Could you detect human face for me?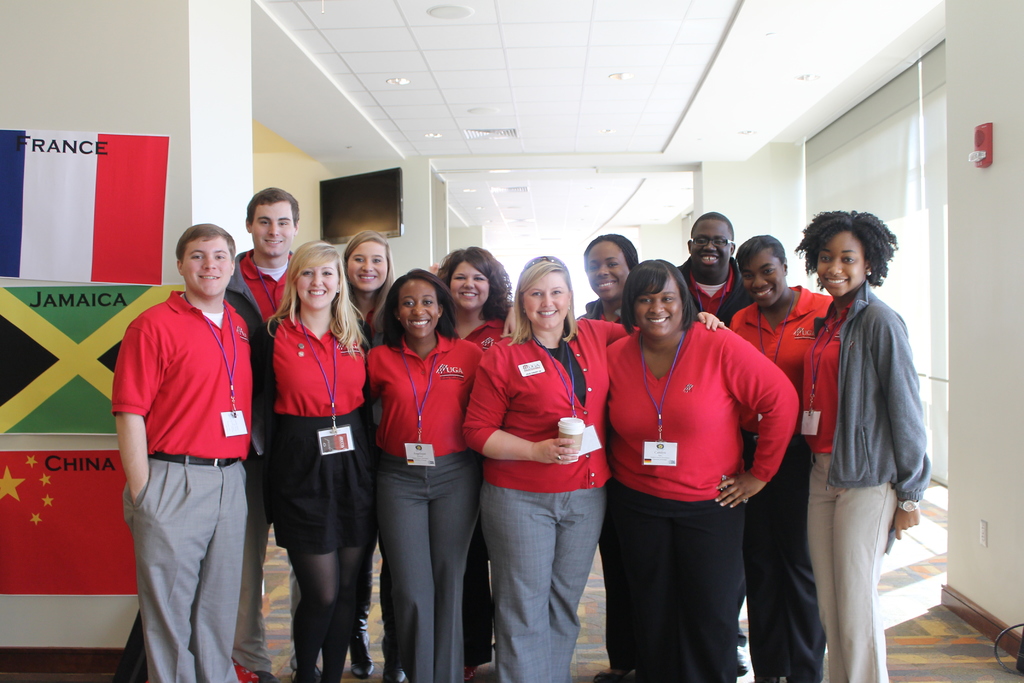
Detection result: region(291, 255, 337, 310).
